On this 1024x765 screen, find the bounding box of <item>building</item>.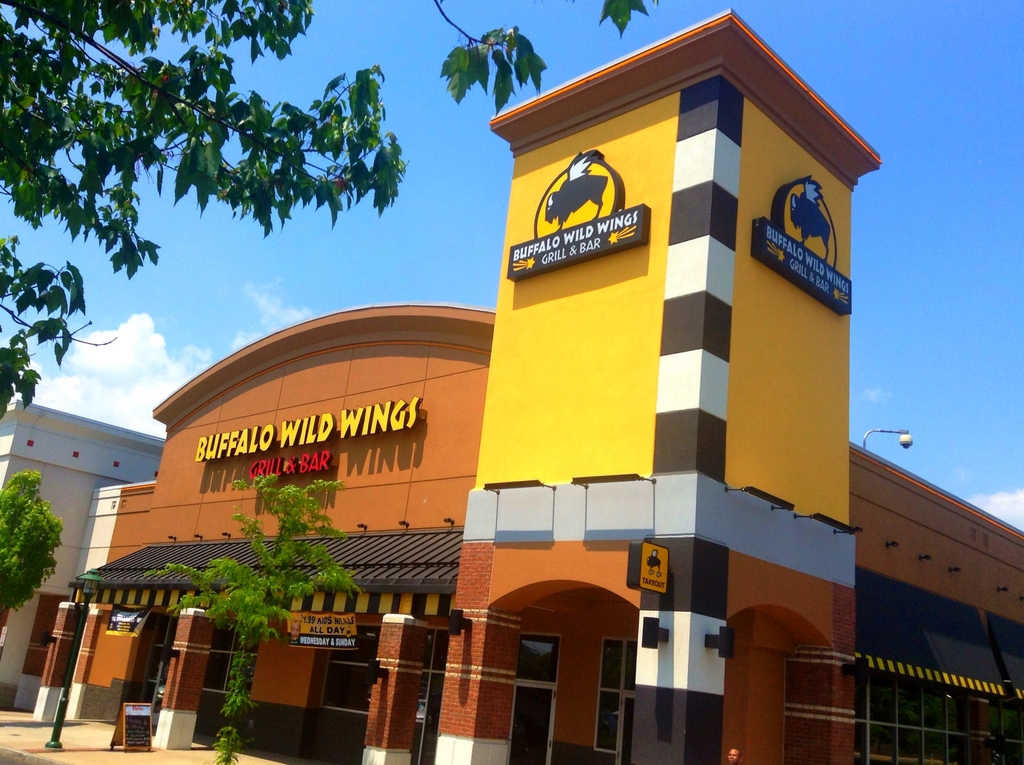
Bounding box: l=0, t=402, r=164, b=704.
